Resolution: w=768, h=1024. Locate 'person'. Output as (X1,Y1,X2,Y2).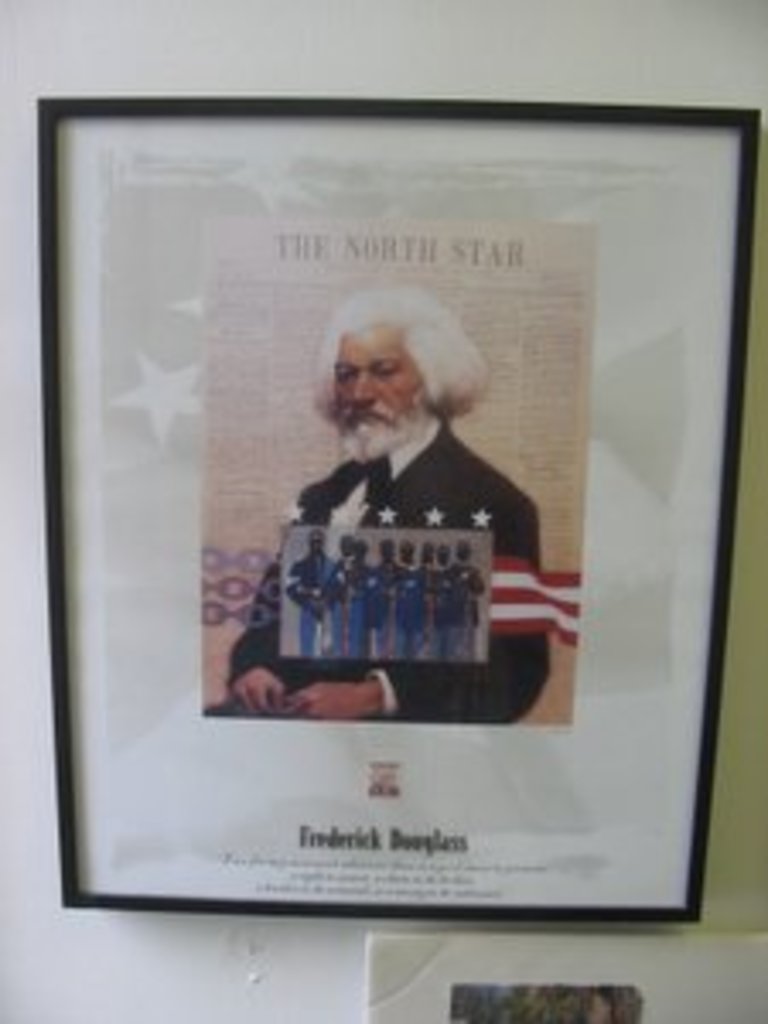
(212,280,543,724).
